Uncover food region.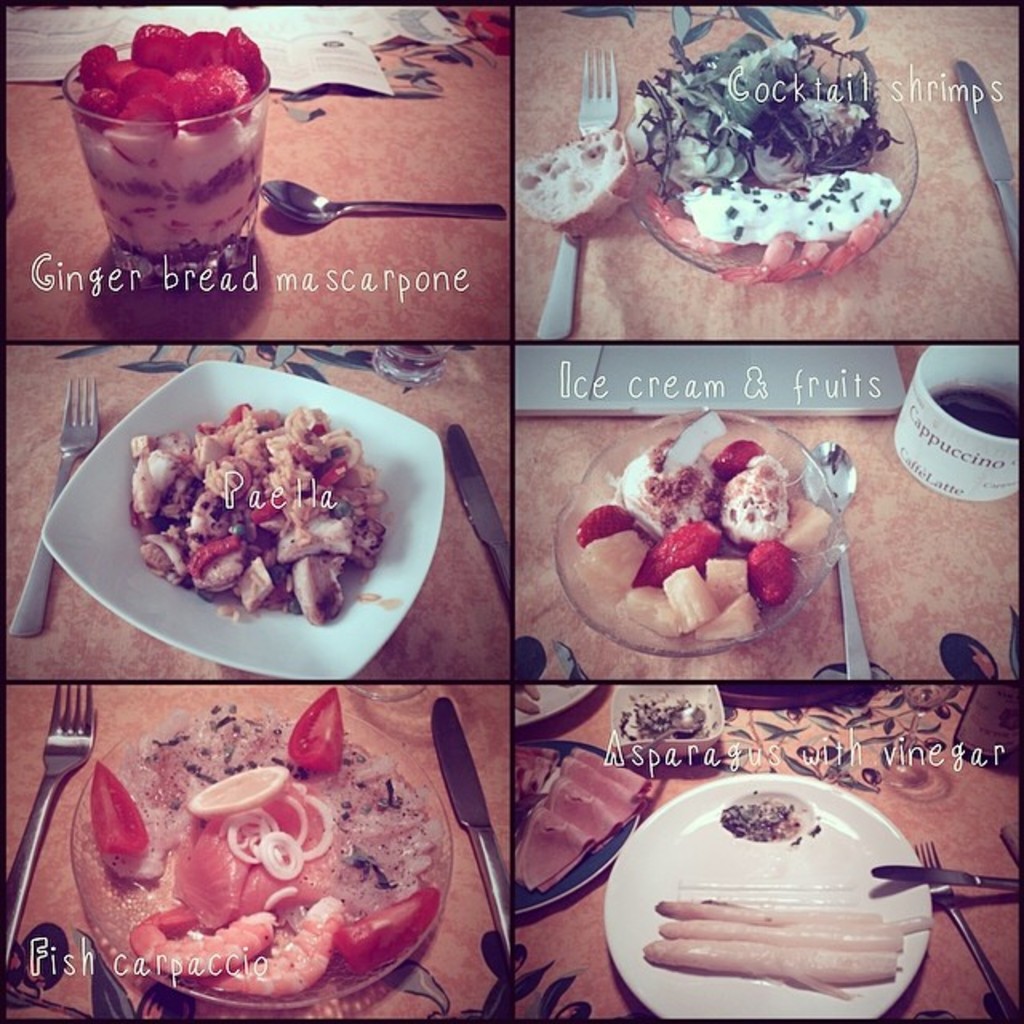
Uncovered: 614, 696, 709, 744.
